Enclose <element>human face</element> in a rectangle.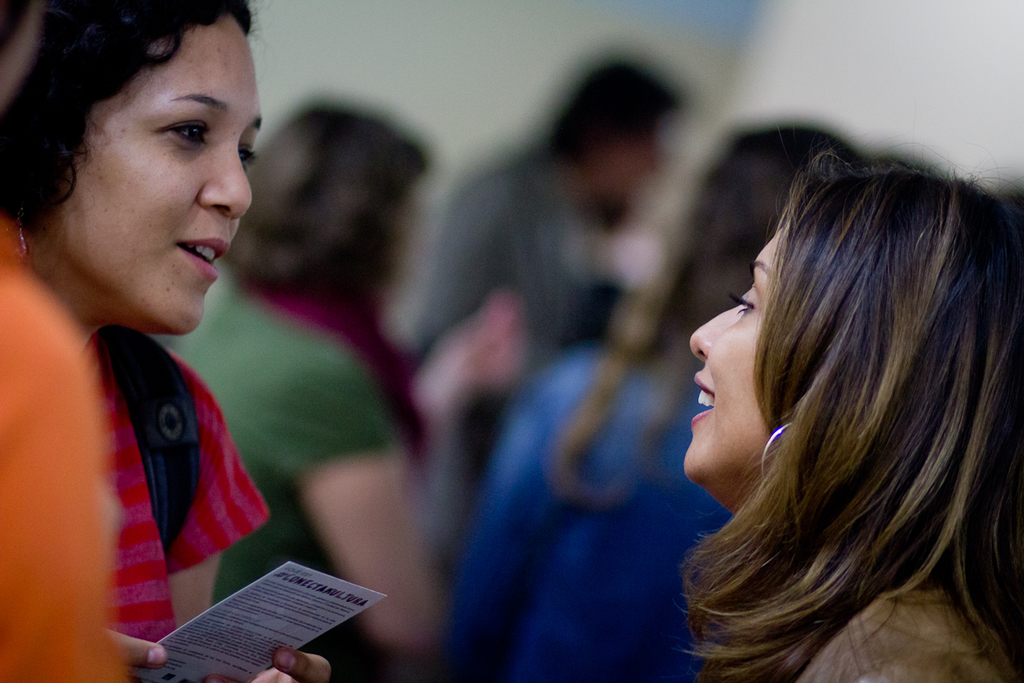
(left=680, top=212, right=795, bottom=483).
